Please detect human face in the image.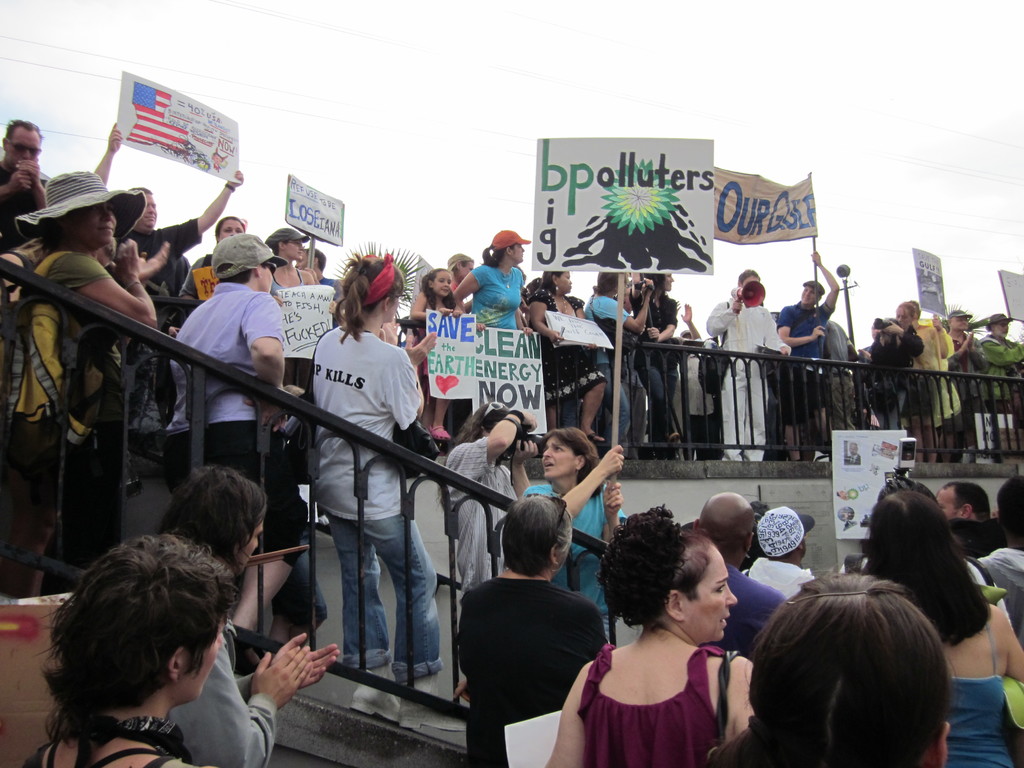
Rect(433, 264, 453, 298).
